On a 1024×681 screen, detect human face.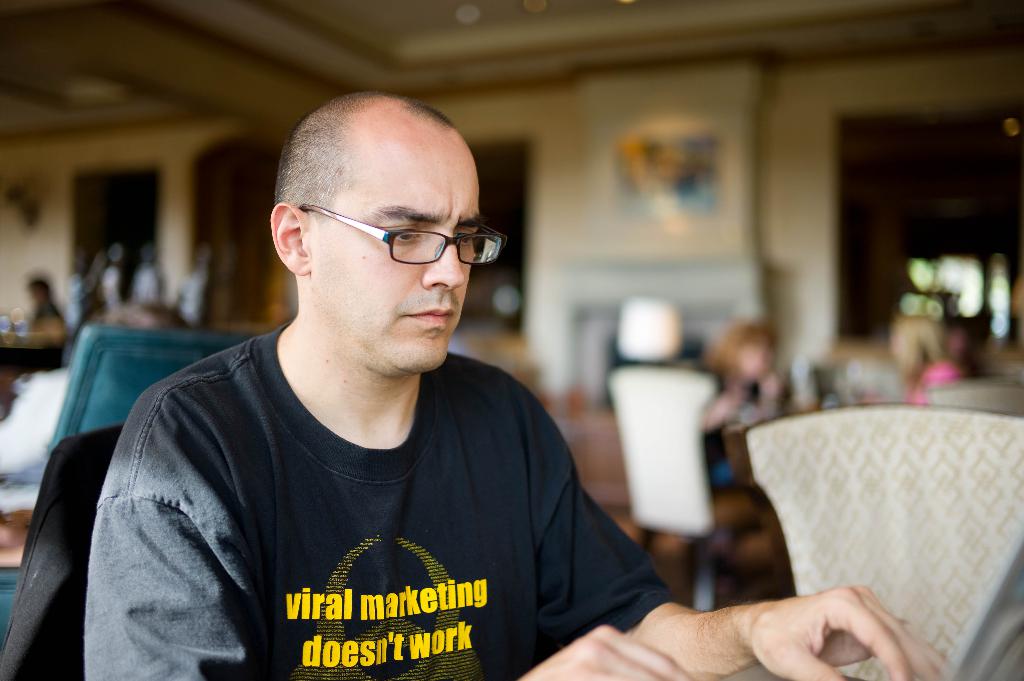
310,145,483,368.
